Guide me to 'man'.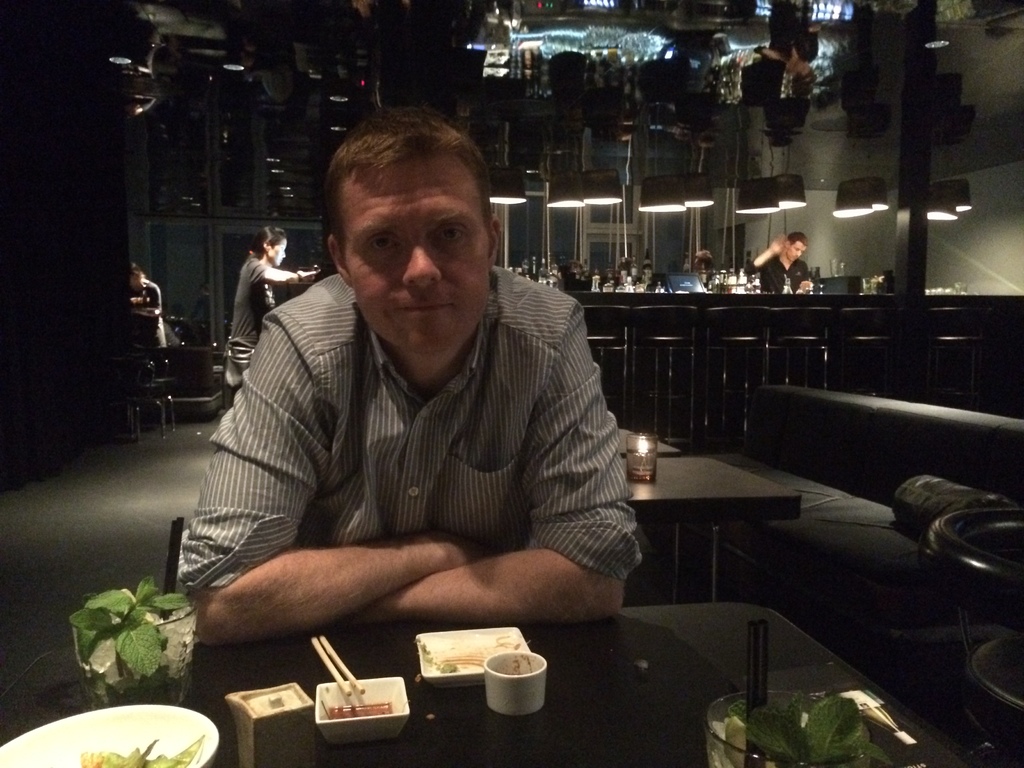
Guidance: locate(743, 233, 810, 291).
